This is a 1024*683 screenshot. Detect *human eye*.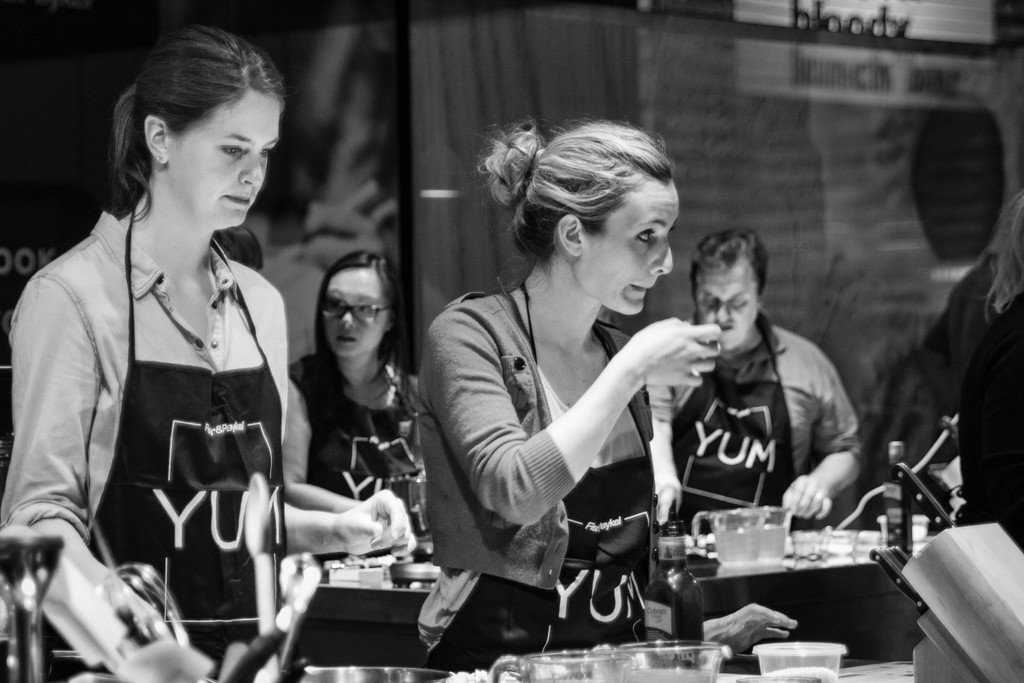
box(260, 147, 270, 160).
